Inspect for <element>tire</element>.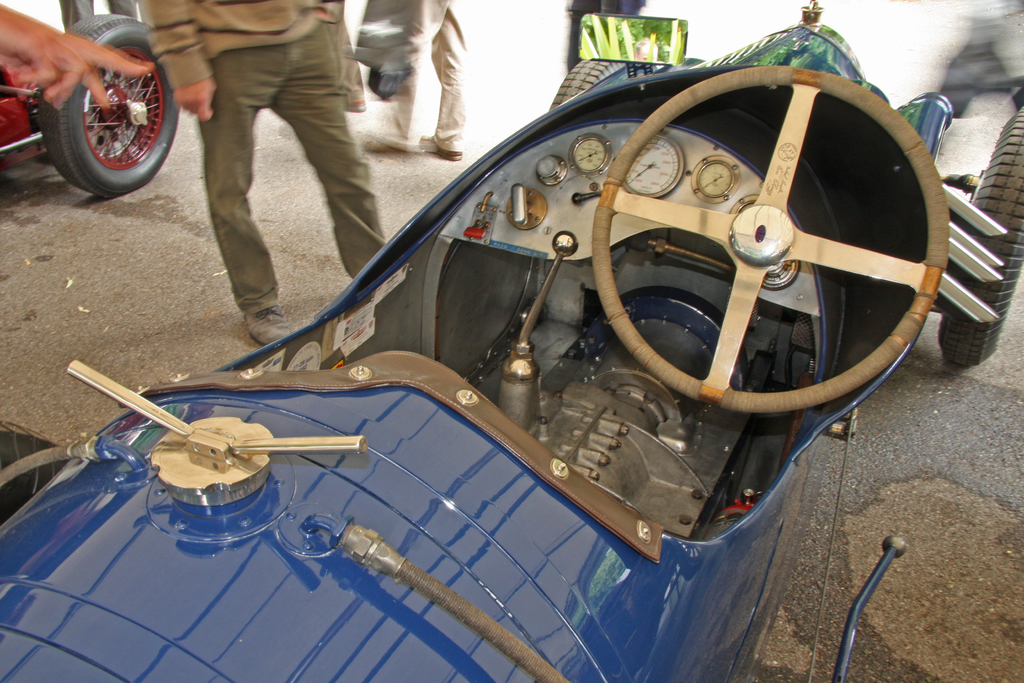
Inspection: locate(937, 106, 1023, 367).
